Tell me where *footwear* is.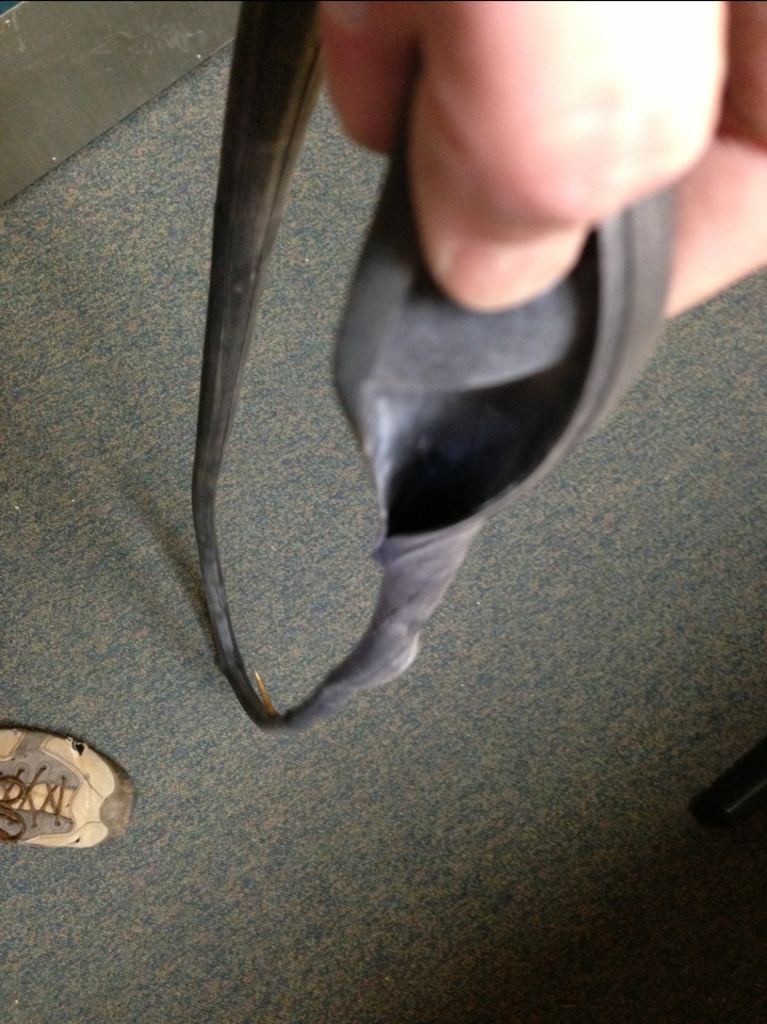
*footwear* is at region(0, 729, 142, 865).
